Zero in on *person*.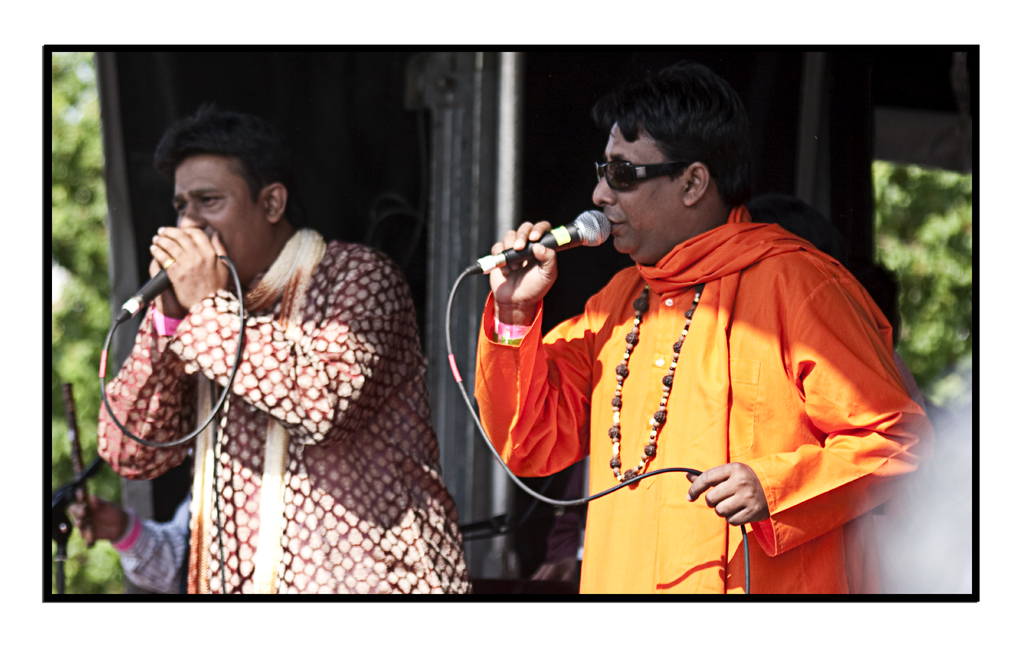
Zeroed in: box(94, 102, 468, 593).
